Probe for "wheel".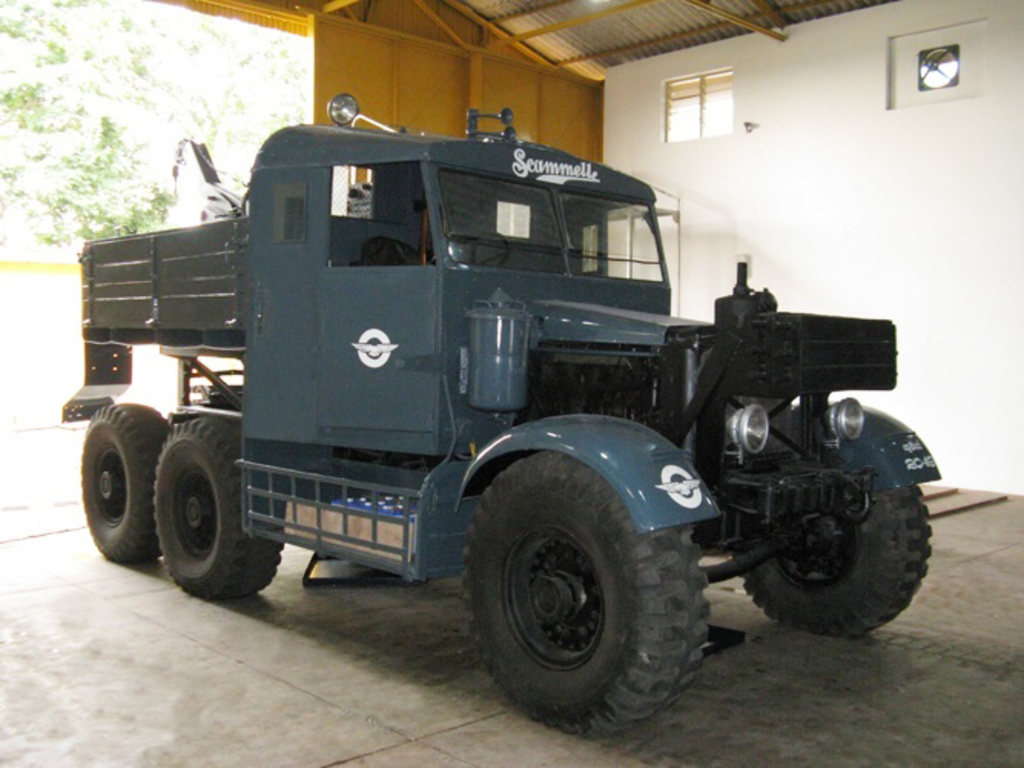
Probe result: box=[447, 230, 510, 267].
